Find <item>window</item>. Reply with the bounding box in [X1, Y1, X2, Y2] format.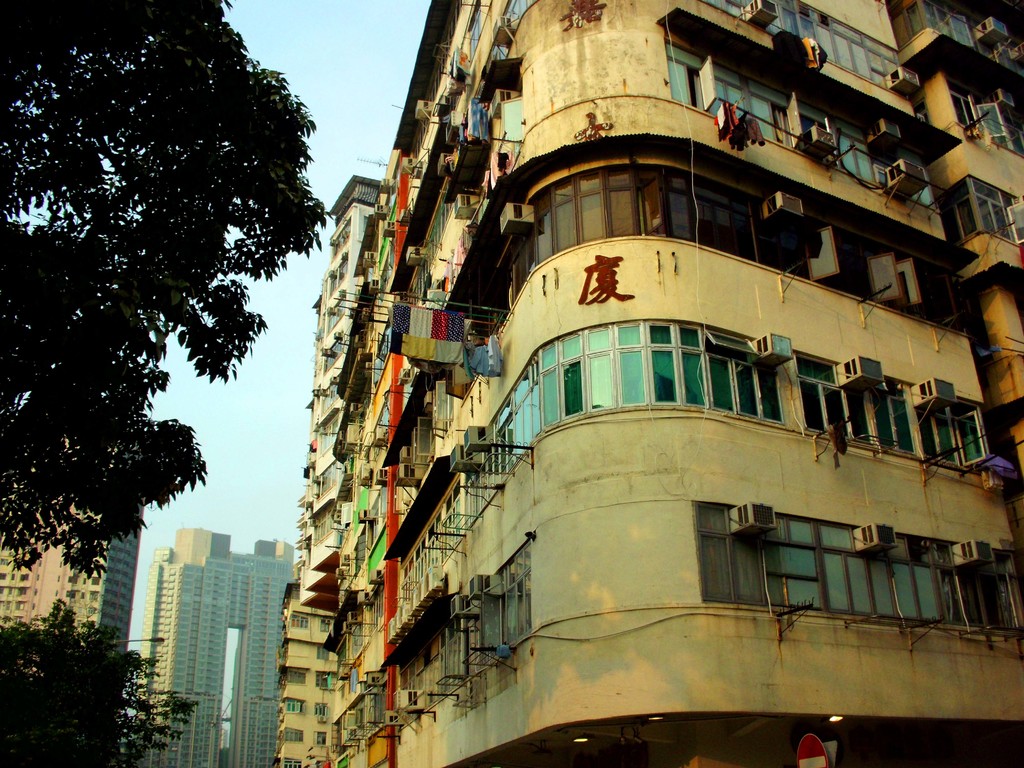
[326, 297, 349, 331].
